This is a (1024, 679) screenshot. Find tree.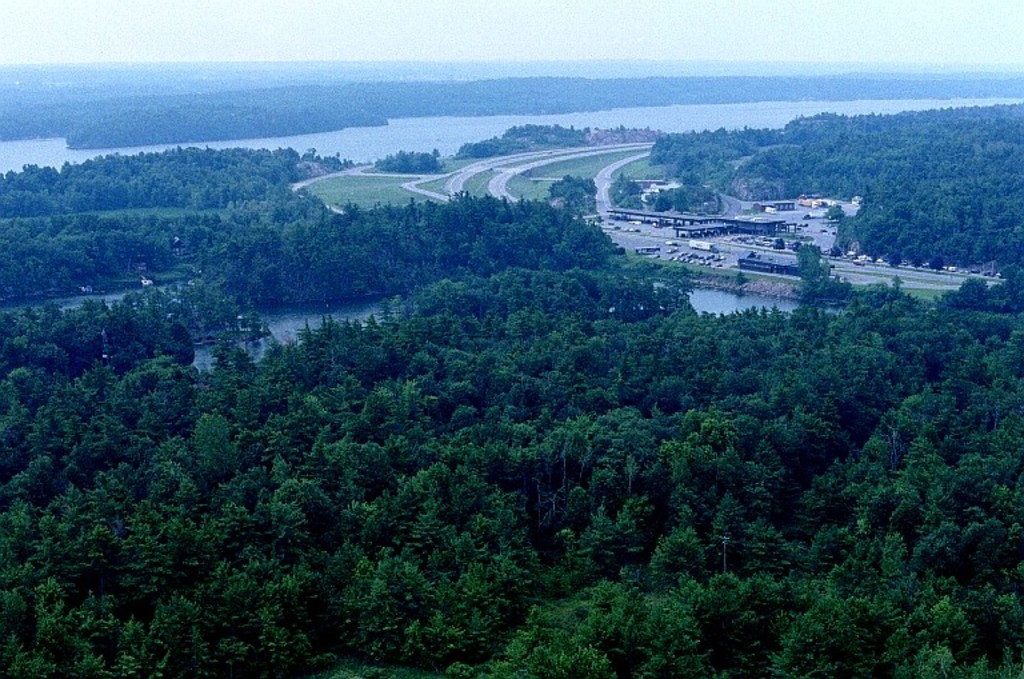
Bounding box: 457,128,503,155.
